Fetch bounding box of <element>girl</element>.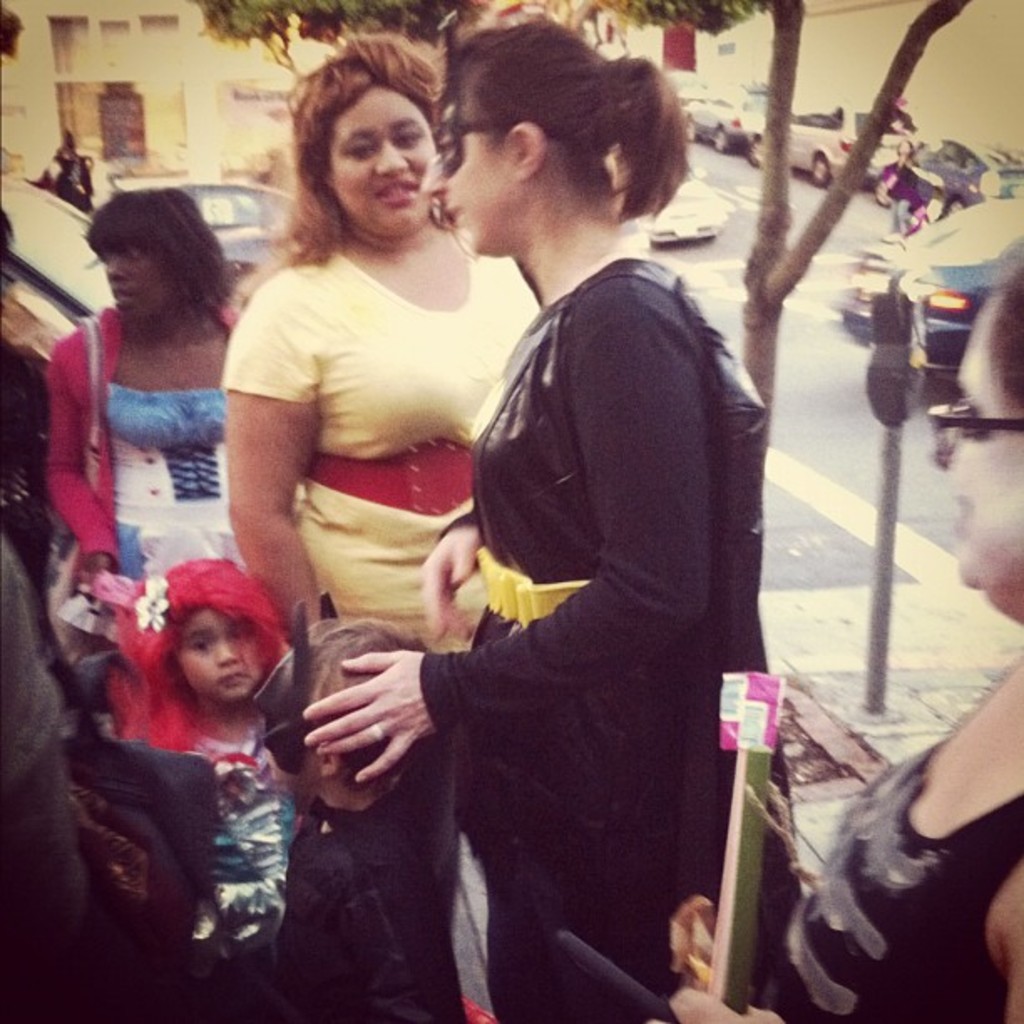
Bbox: x1=114 y1=562 x2=303 y2=1011.
